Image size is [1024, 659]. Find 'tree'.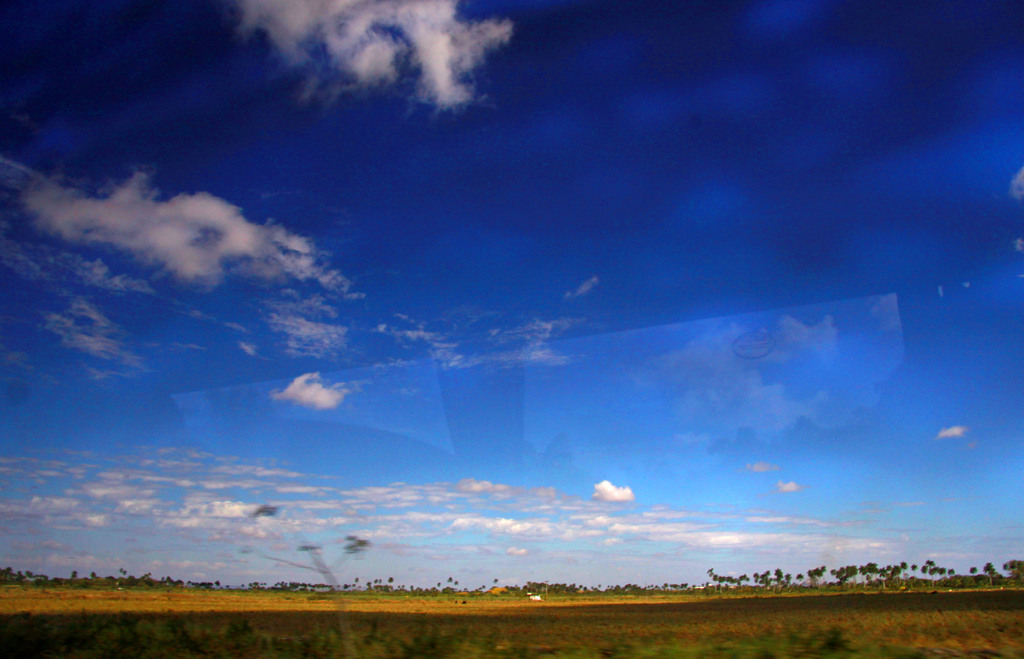
<region>950, 568, 954, 585</region>.
